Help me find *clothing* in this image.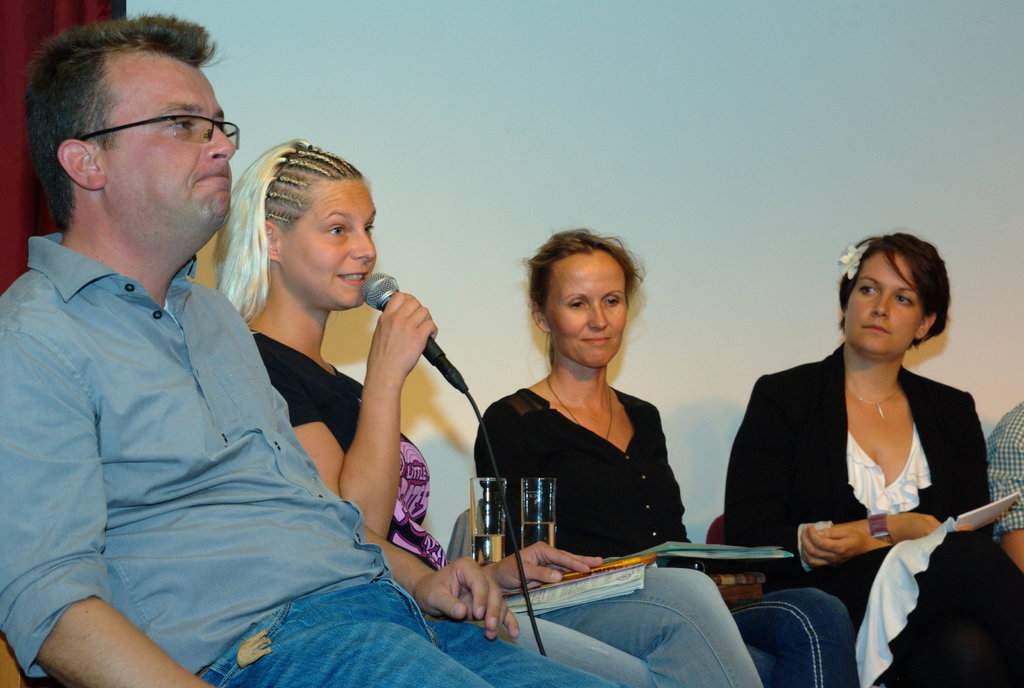
Found it: <box>0,232,623,687</box>.
